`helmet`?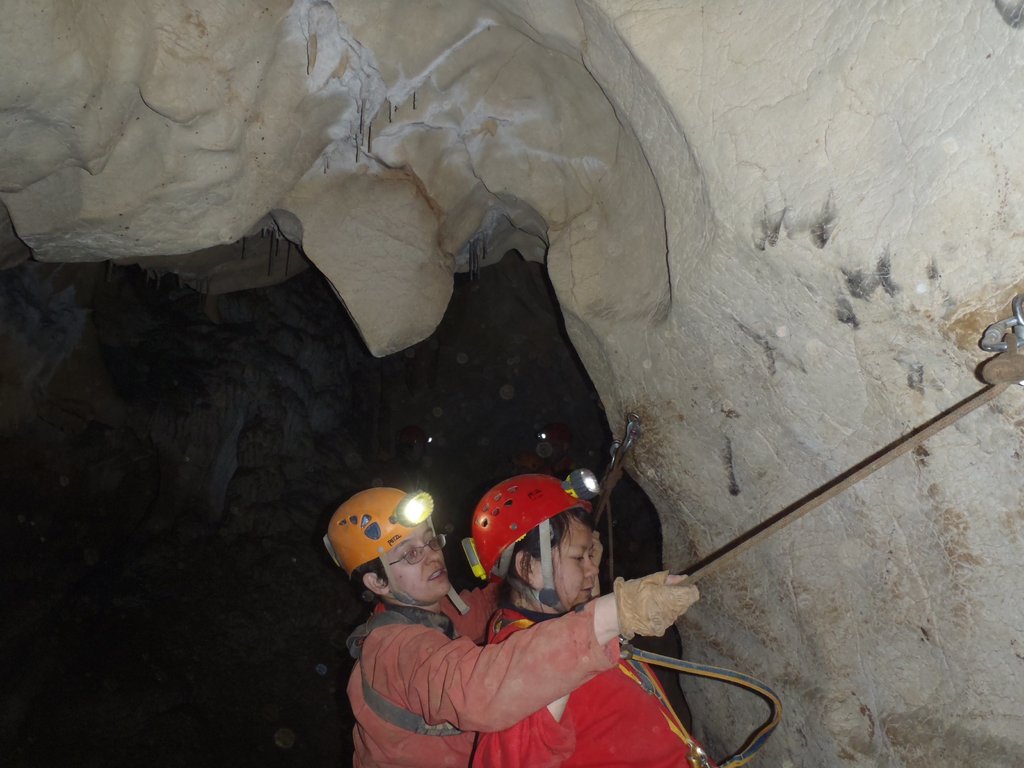
326/486/468/614
